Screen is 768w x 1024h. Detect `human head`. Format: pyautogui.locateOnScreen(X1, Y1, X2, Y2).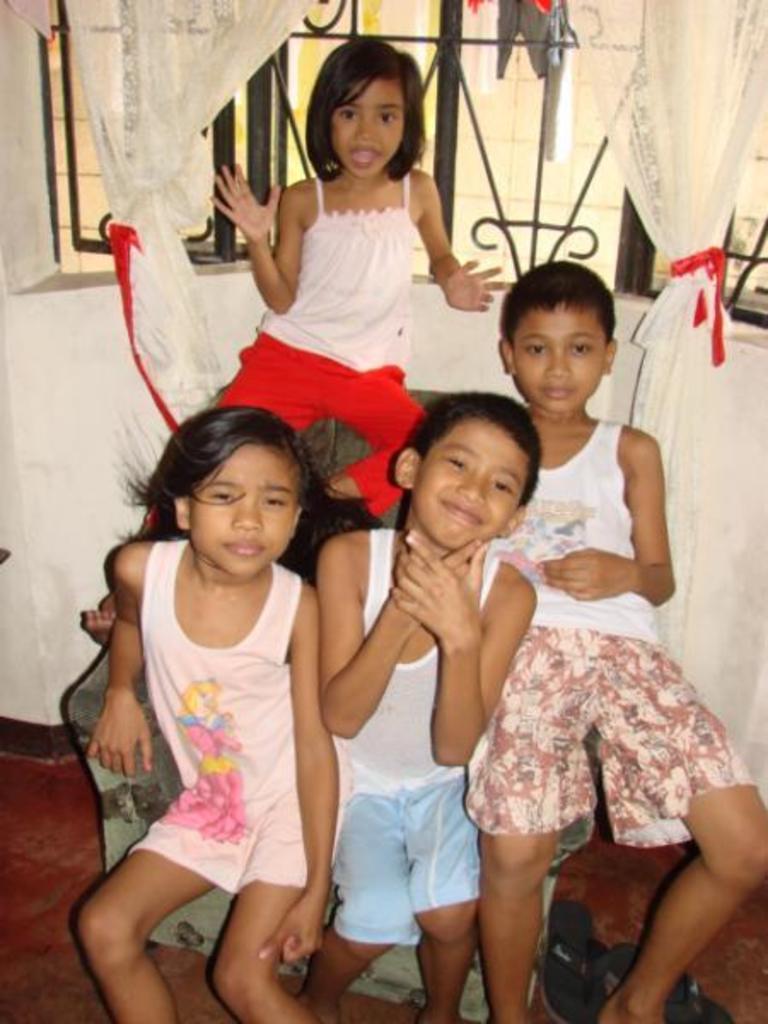
pyautogui.locateOnScreen(420, 377, 534, 526).
